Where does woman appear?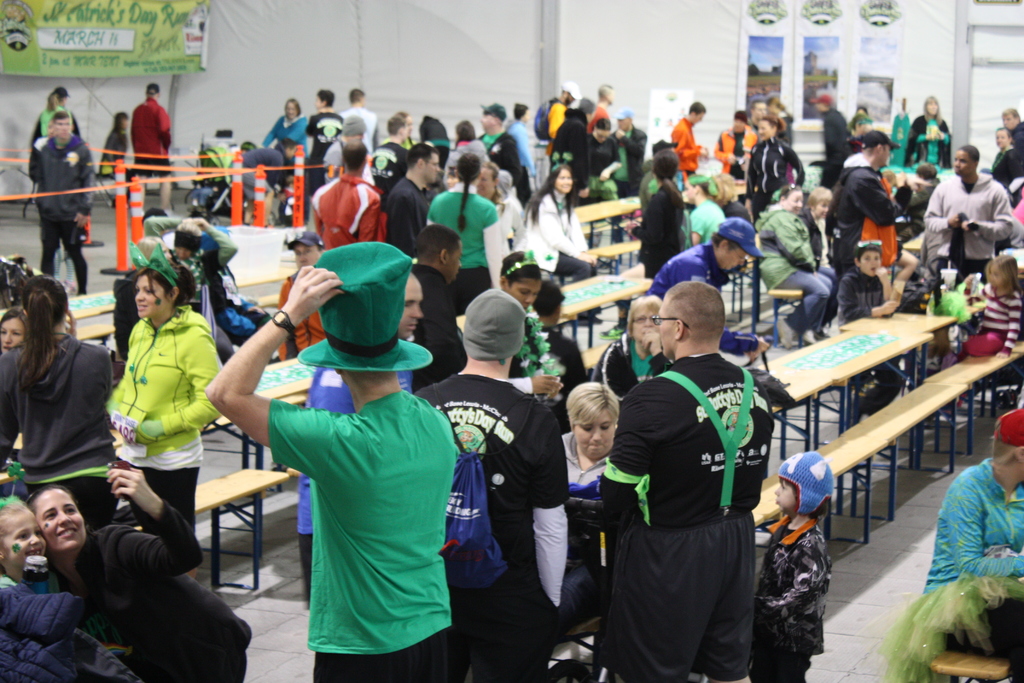
Appears at [756, 184, 829, 348].
